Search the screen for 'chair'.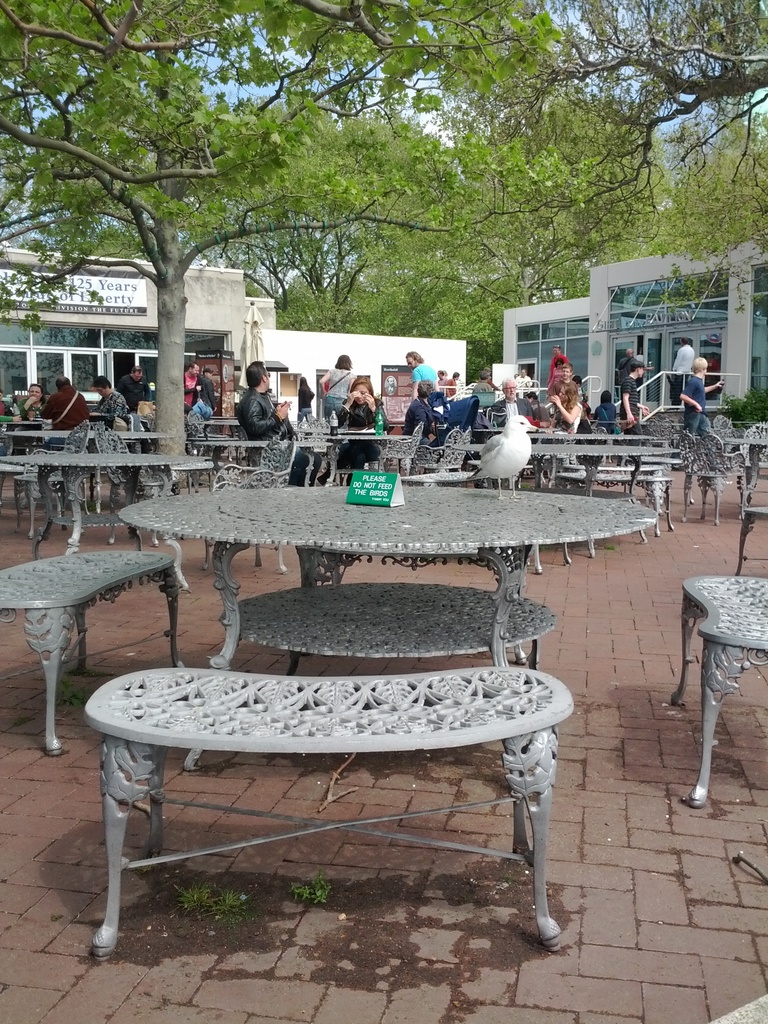
Found at rect(296, 417, 332, 472).
